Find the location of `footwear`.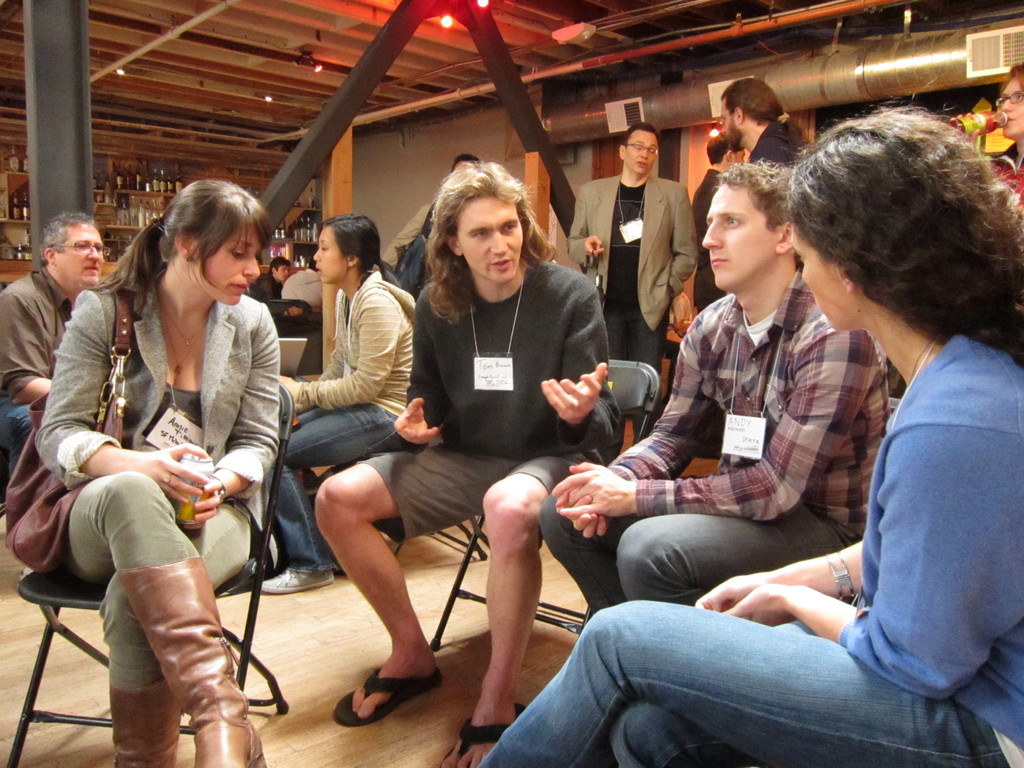
Location: Rect(440, 700, 531, 762).
